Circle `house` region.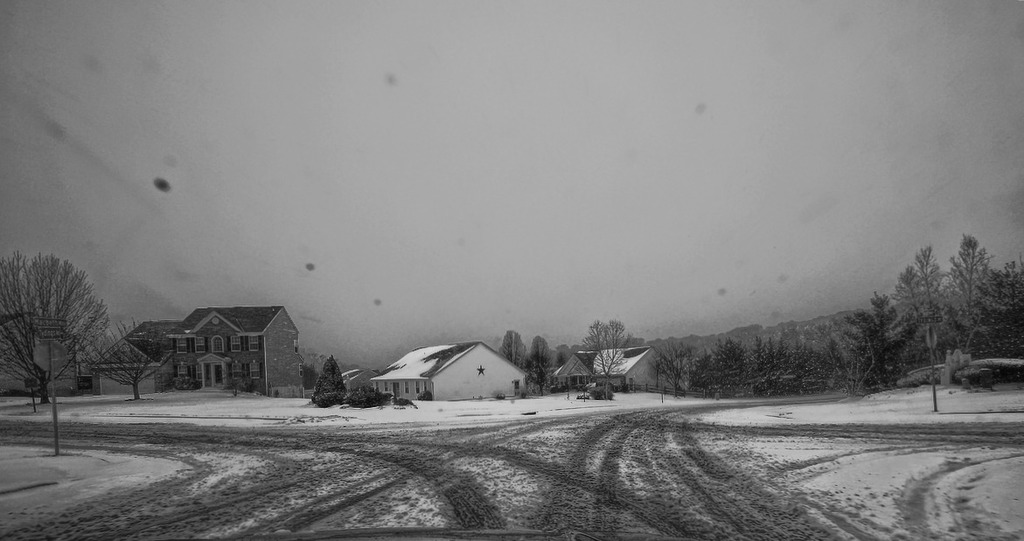
Region: bbox=(552, 339, 603, 387).
